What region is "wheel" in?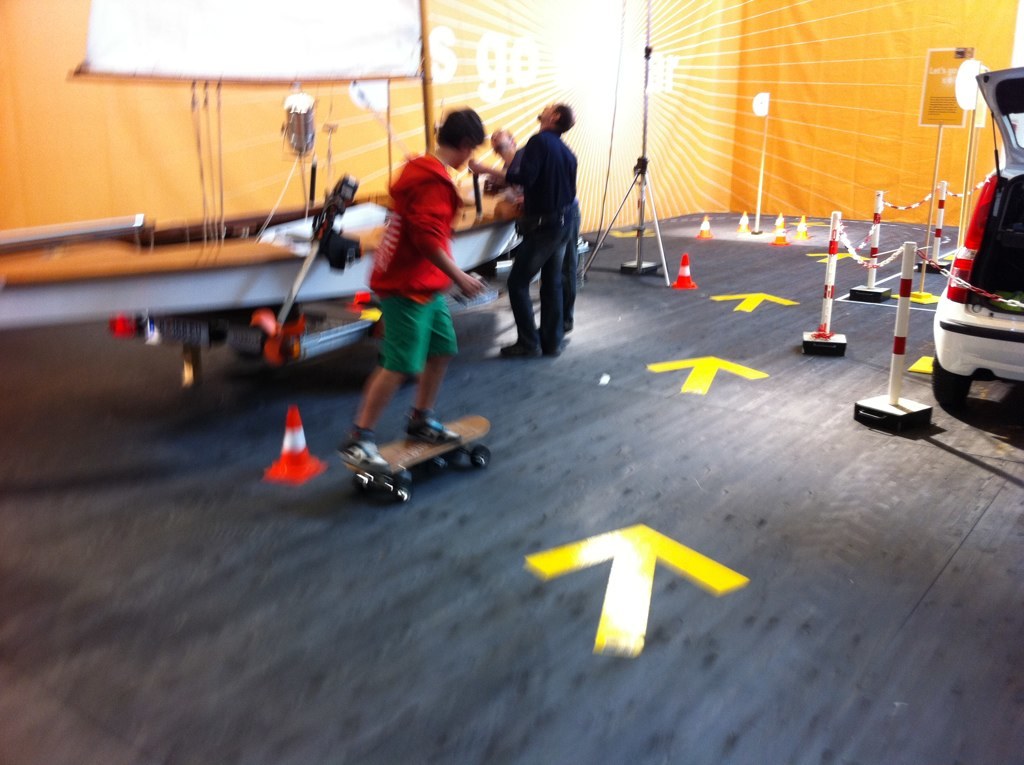
region(929, 355, 978, 403).
